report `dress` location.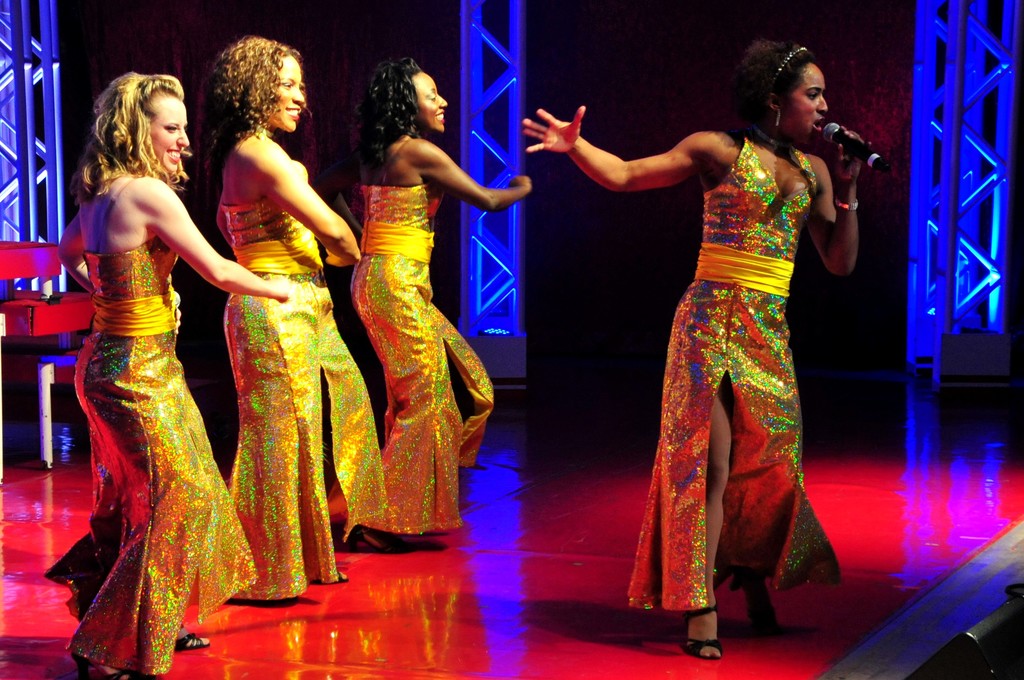
Report: rect(620, 133, 847, 616).
